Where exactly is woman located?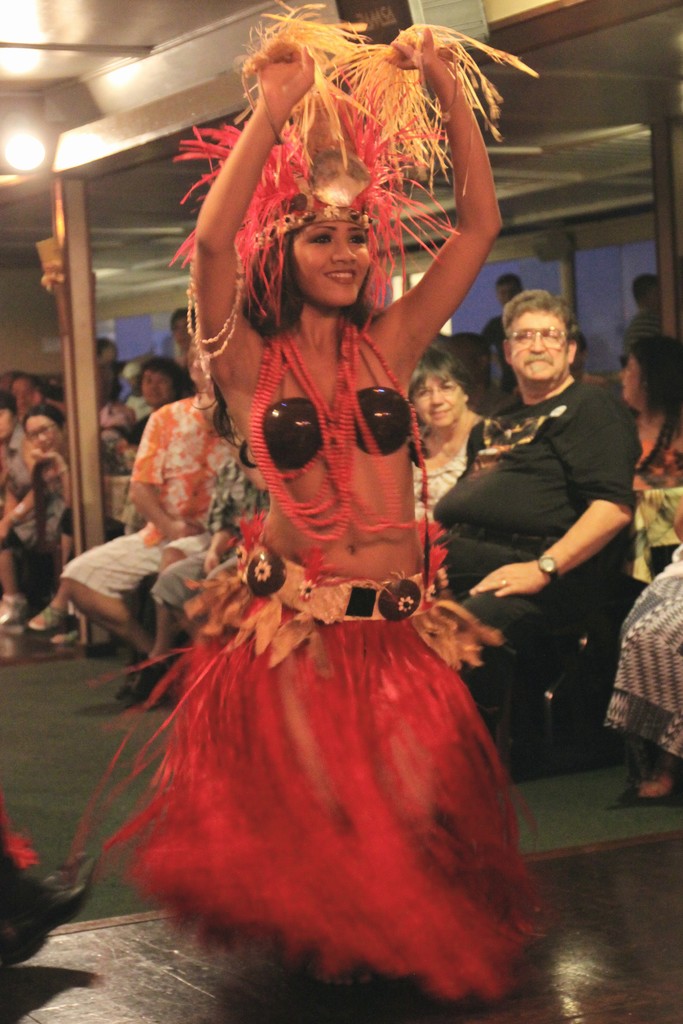
Its bounding box is [left=413, top=344, right=497, bottom=520].
